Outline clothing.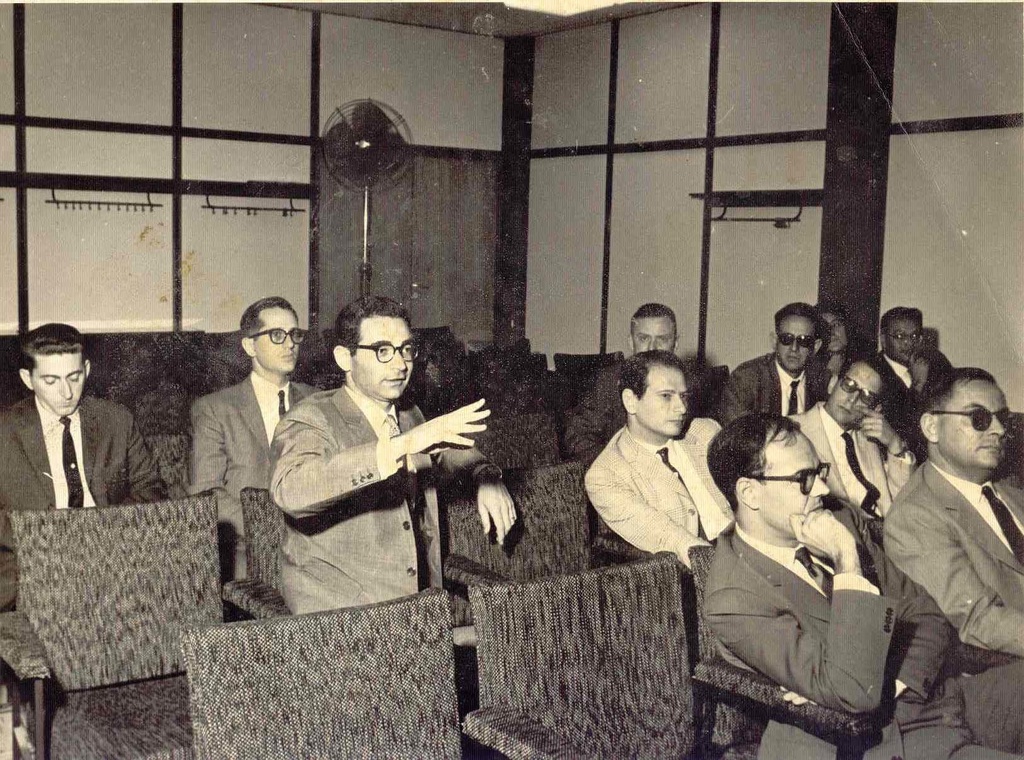
Outline: box(877, 447, 1023, 754).
